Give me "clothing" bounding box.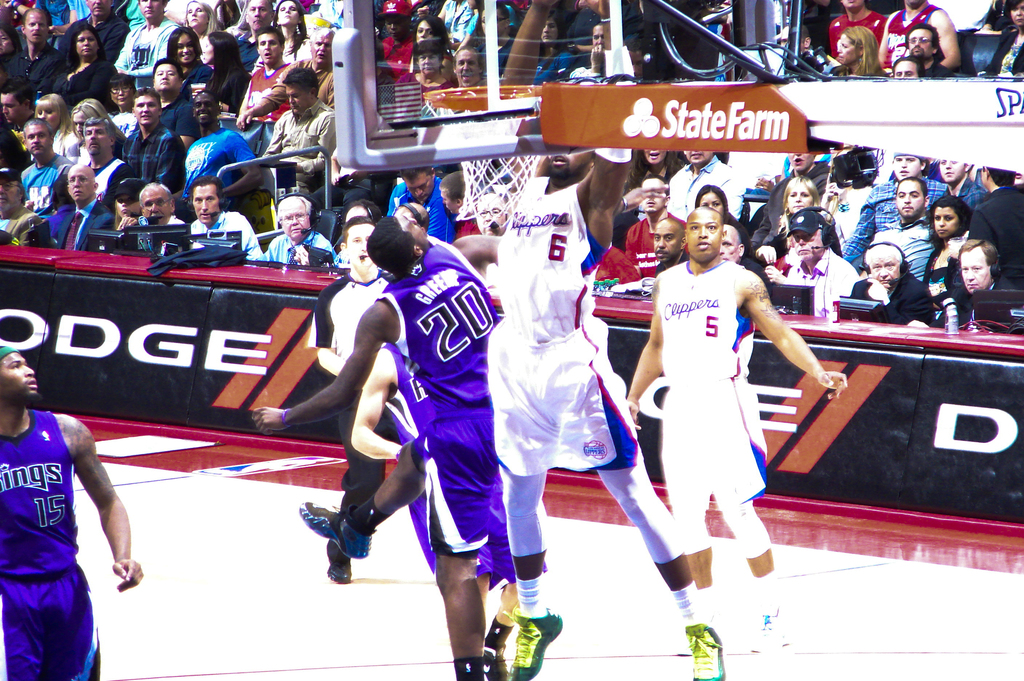
665/163/744/220.
